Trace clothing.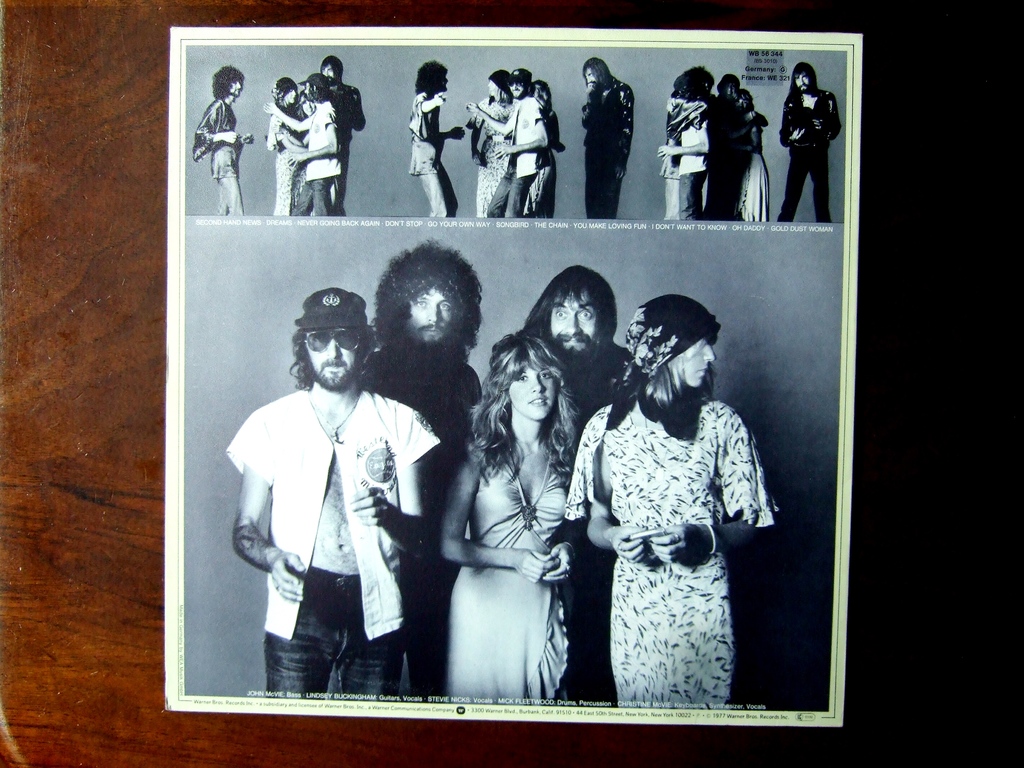
Traced to pyautogui.locateOnScreen(520, 110, 565, 219).
